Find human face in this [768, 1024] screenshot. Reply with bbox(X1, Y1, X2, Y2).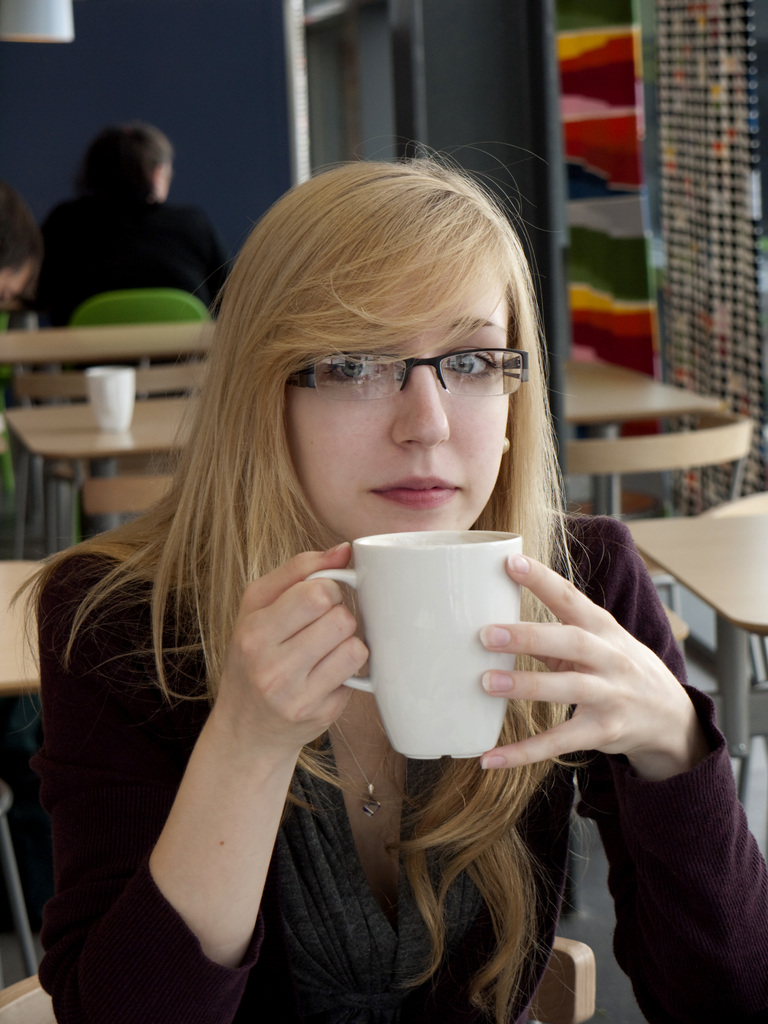
bbox(285, 253, 532, 545).
